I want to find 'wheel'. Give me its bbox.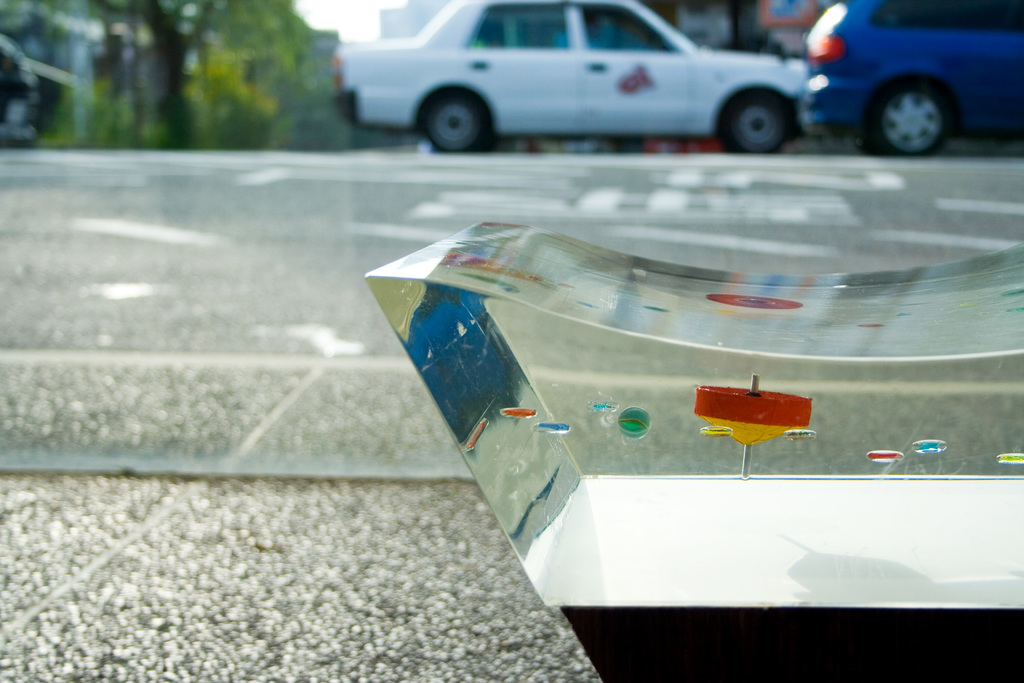
bbox=(425, 88, 487, 151).
